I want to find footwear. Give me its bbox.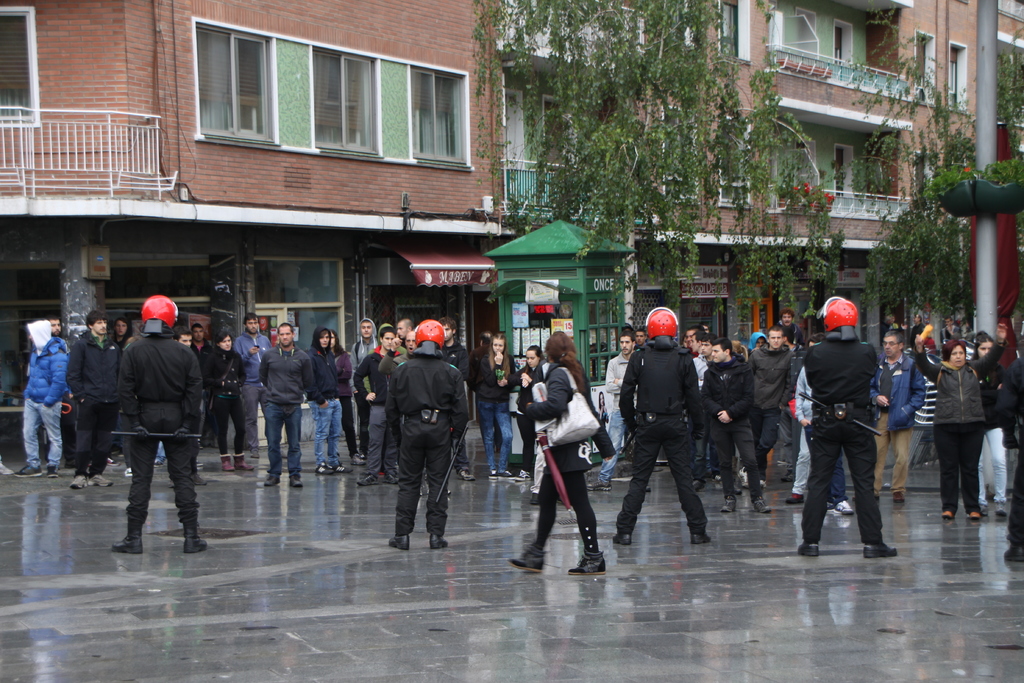
bbox(351, 452, 364, 469).
